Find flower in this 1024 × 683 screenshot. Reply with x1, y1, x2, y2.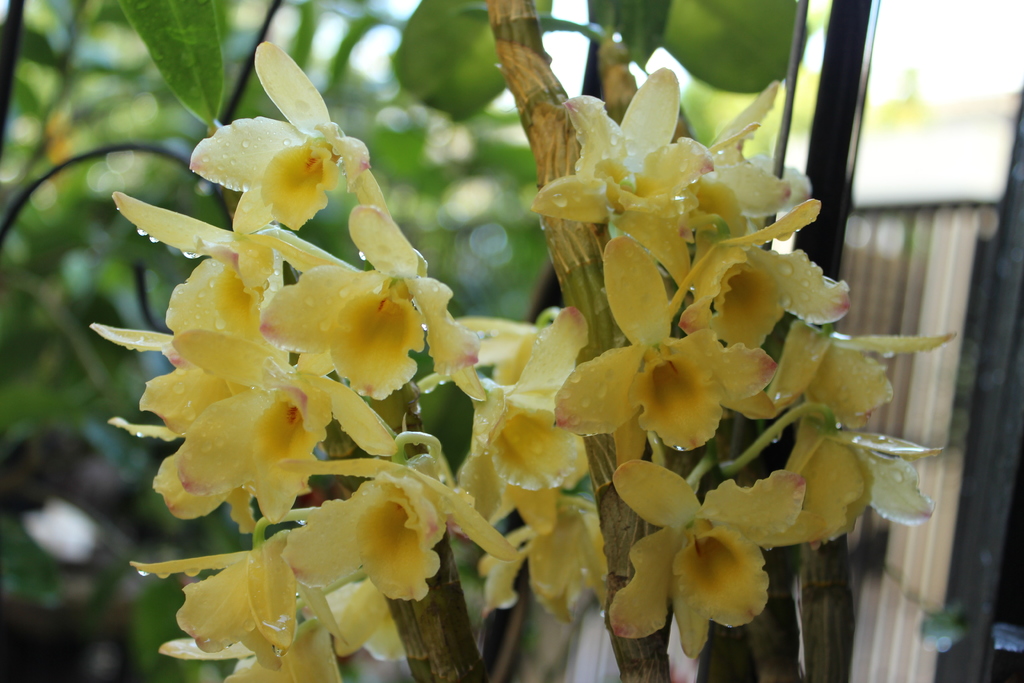
453, 308, 602, 545.
